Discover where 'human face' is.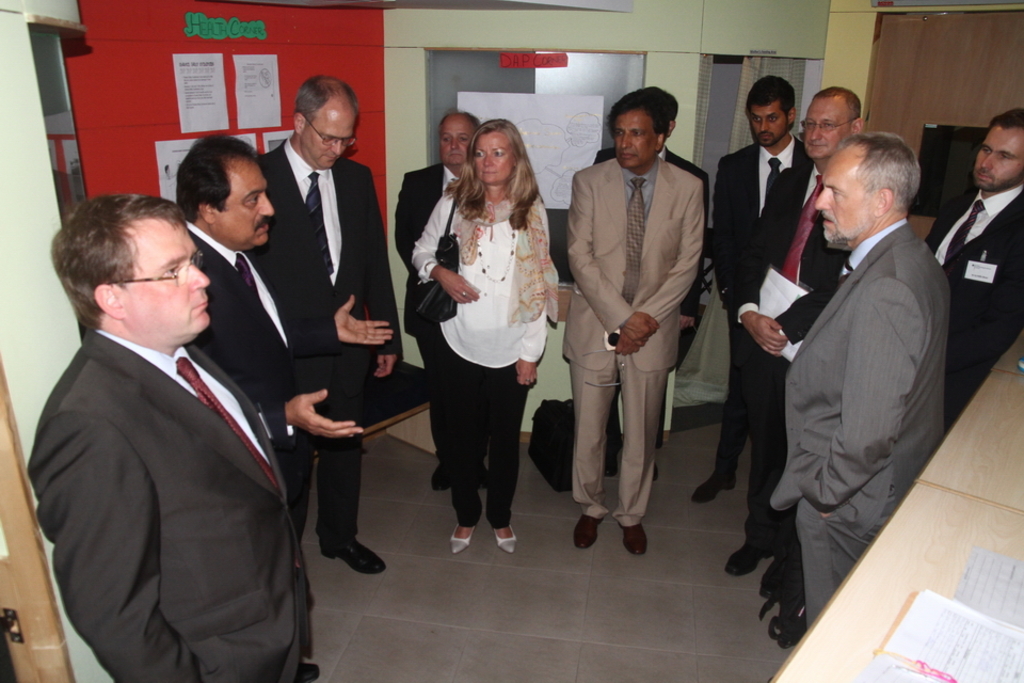
Discovered at Rect(809, 141, 867, 248).
